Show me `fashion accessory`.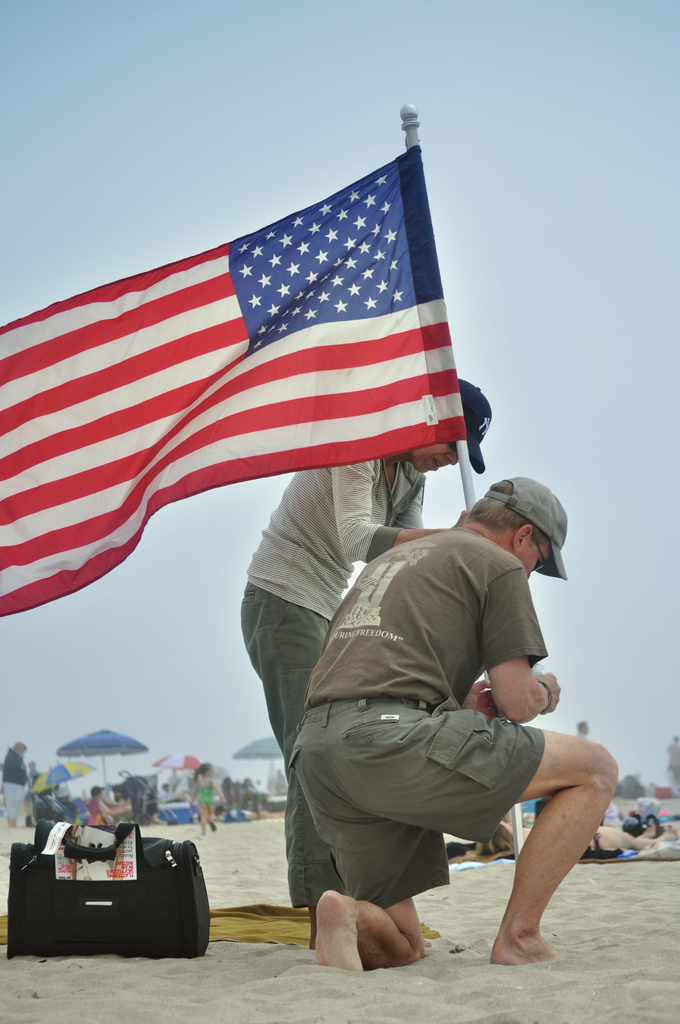
`fashion accessory` is here: locate(485, 474, 572, 589).
